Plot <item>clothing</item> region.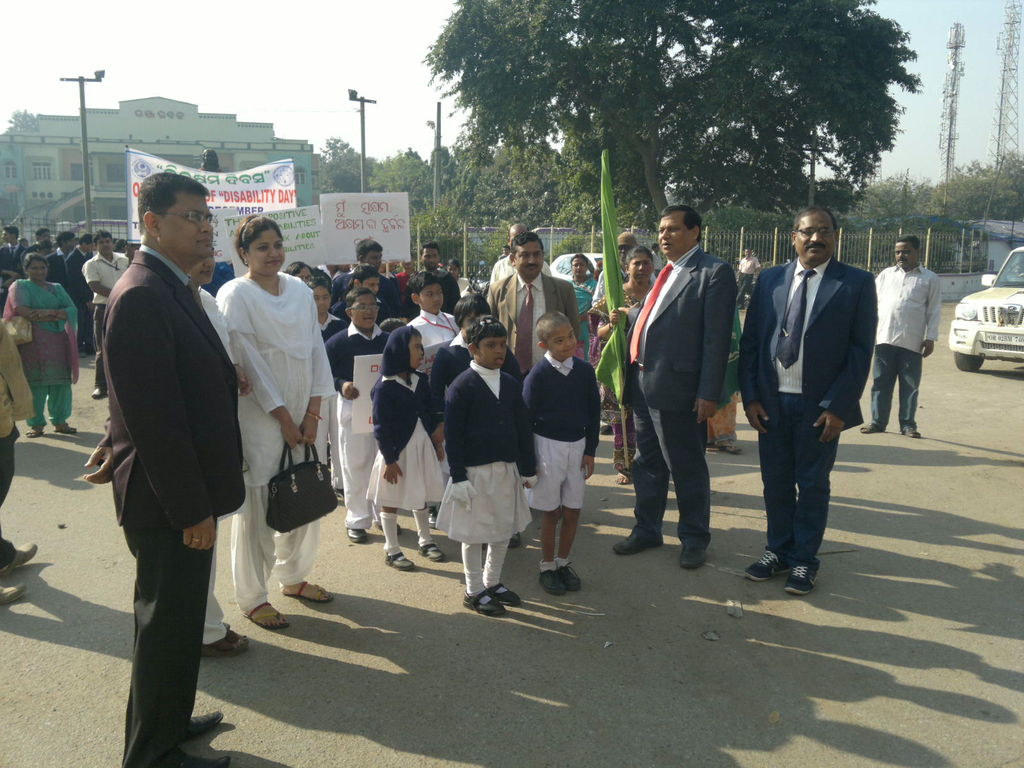
Plotted at select_region(0, 311, 36, 500).
